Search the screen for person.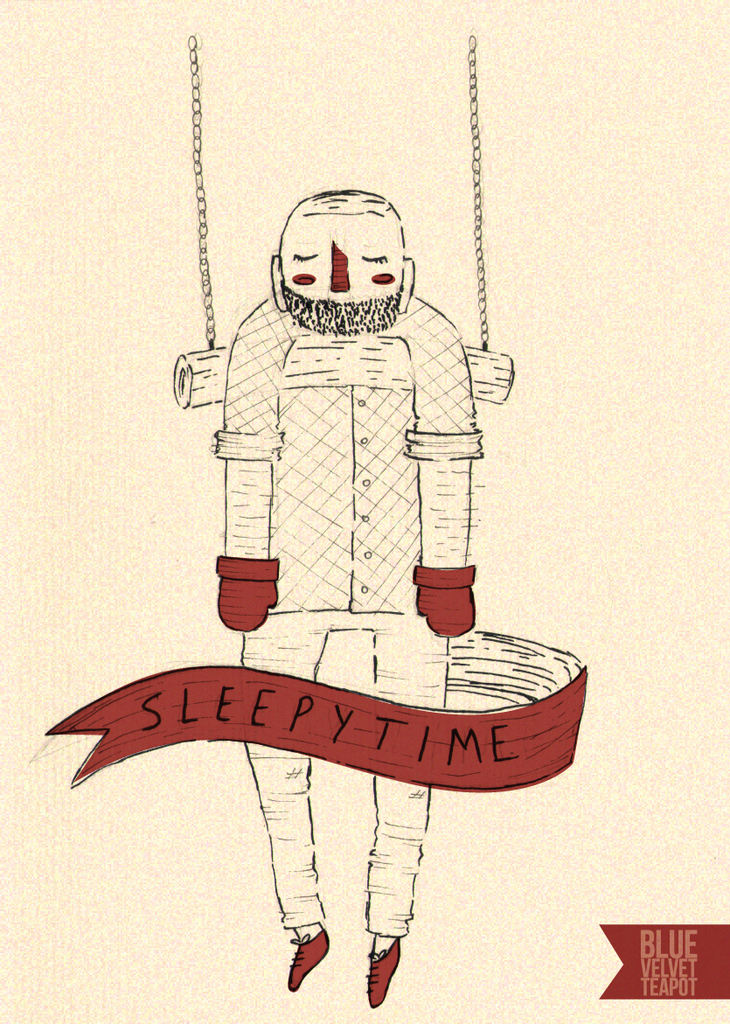
Found at Rect(212, 191, 483, 1008).
